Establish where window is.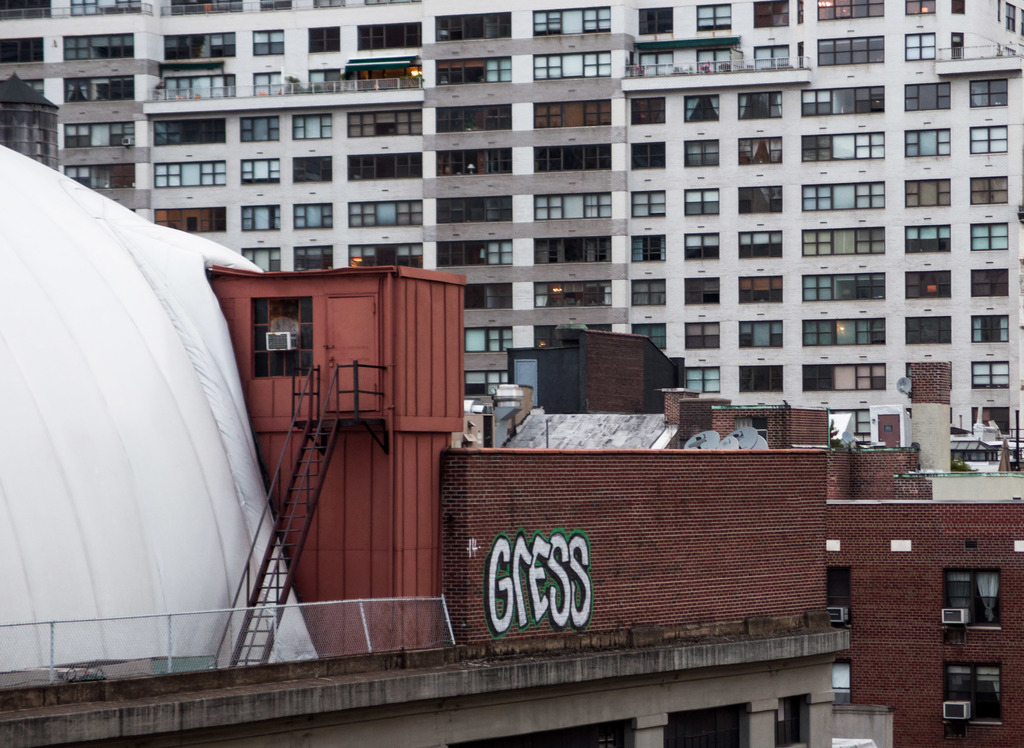
Established at [68,163,123,193].
